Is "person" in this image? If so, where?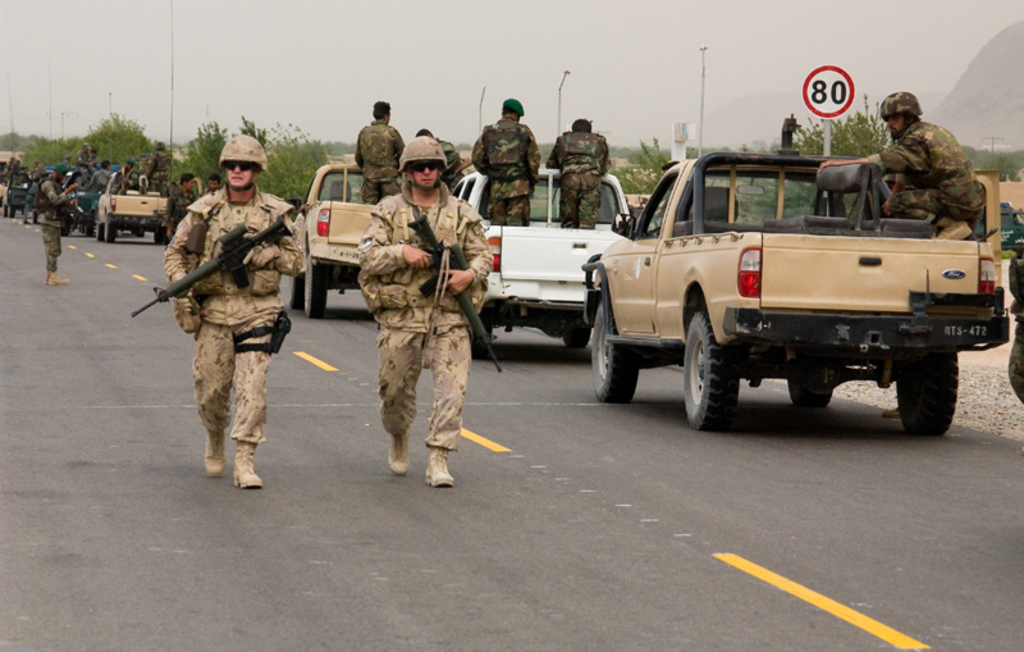
Yes, at bbox=(38, 163, 78, 287).
